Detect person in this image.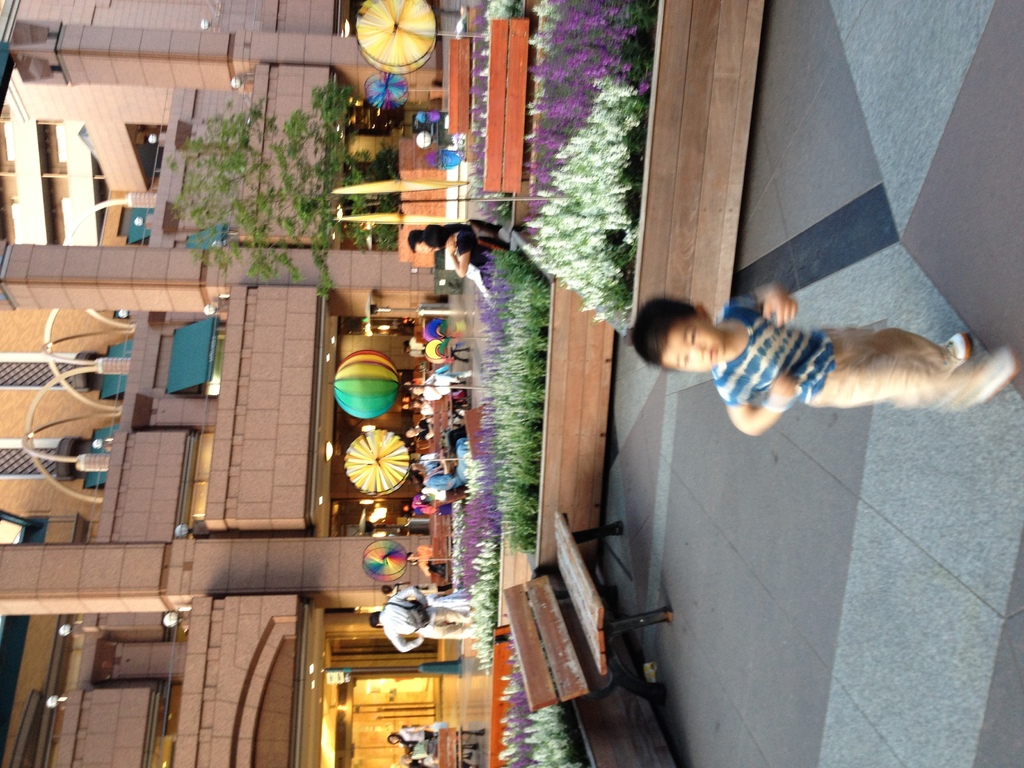
Detection: pyautogui.locateOnScreen(396, 228, 492, 268).
